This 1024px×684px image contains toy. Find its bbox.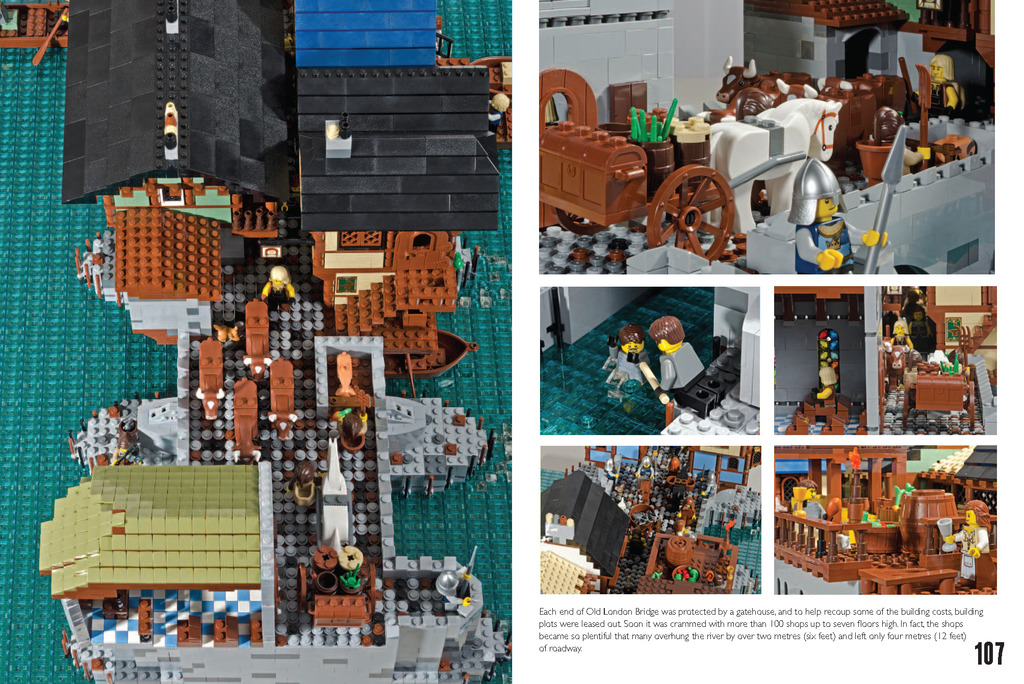
crop(287, 0, 527, 337).
